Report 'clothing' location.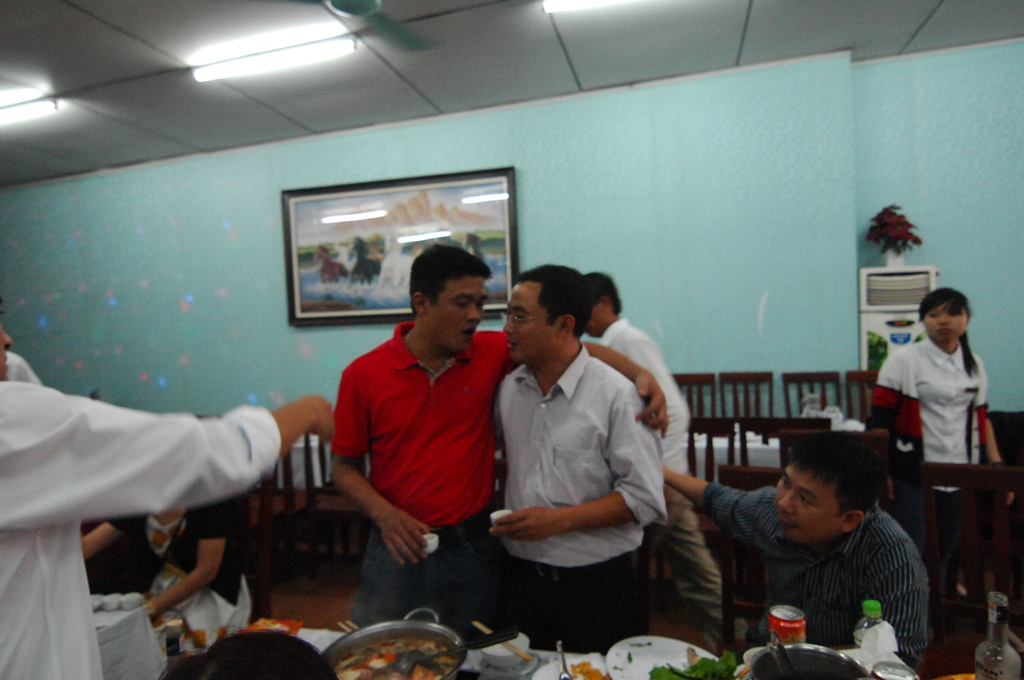
Report: locate(701, 483, 927, 669).
